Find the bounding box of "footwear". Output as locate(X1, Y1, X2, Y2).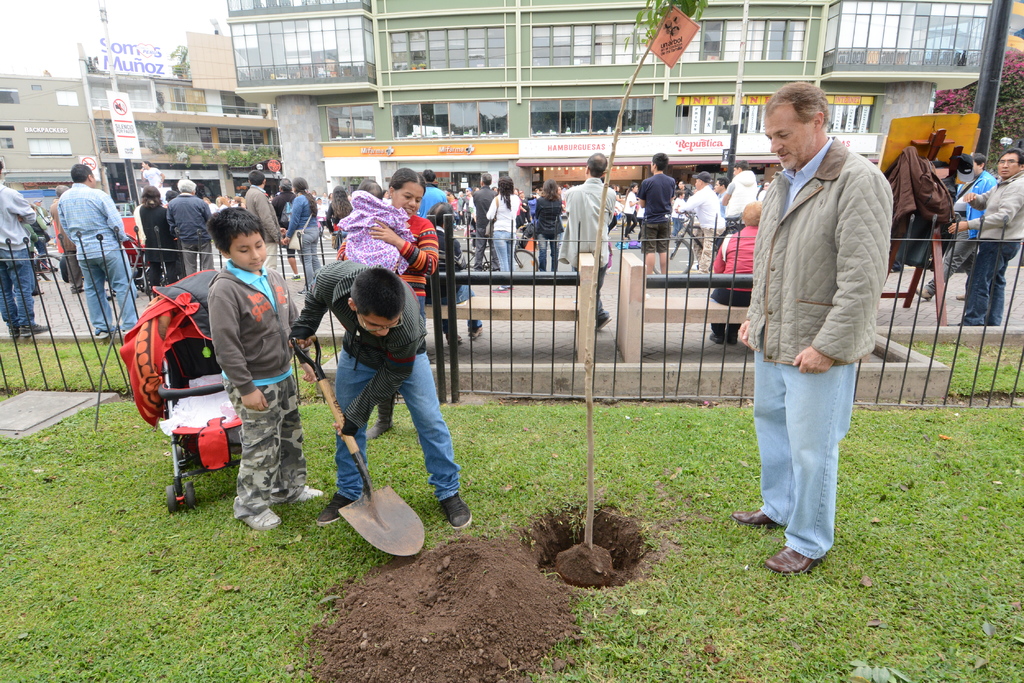
locate(93, 324, 117, 341).
